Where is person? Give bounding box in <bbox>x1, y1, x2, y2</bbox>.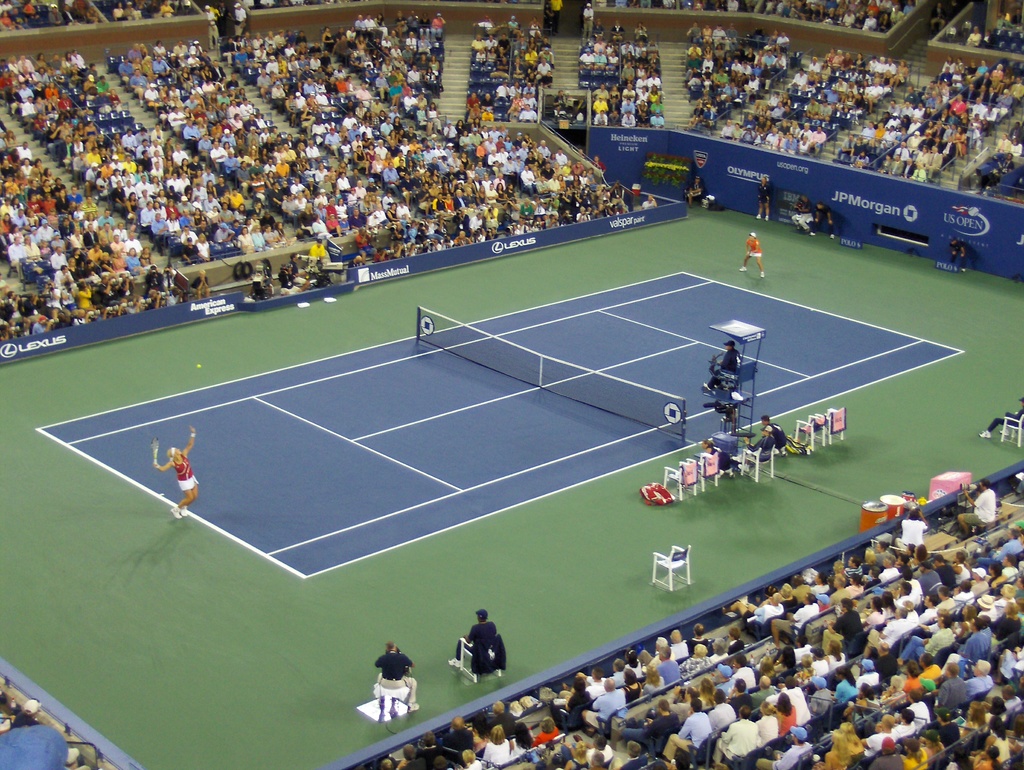
<bbox>807, 203, 838, 232</bbox>.
